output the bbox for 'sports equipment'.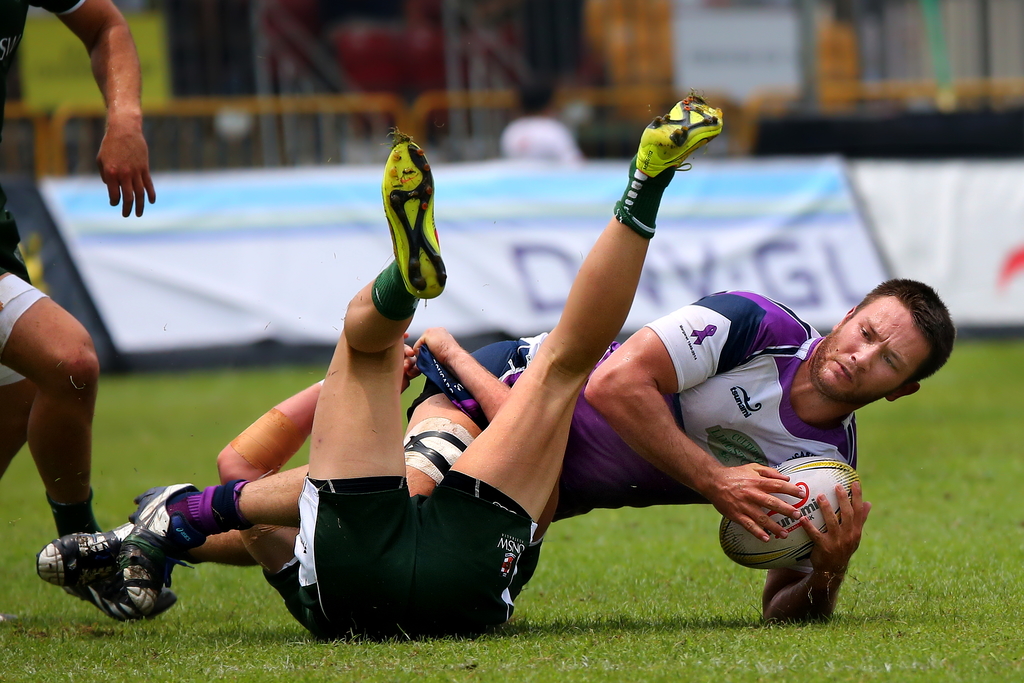
Rect(118, 478, 207, 614).
